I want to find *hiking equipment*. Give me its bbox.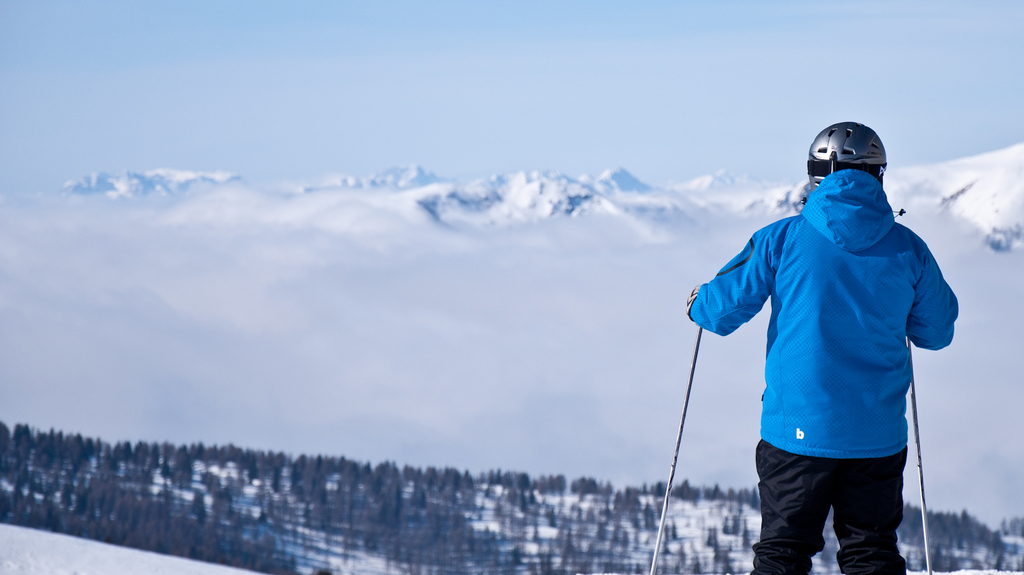
(906,338,931,574).
